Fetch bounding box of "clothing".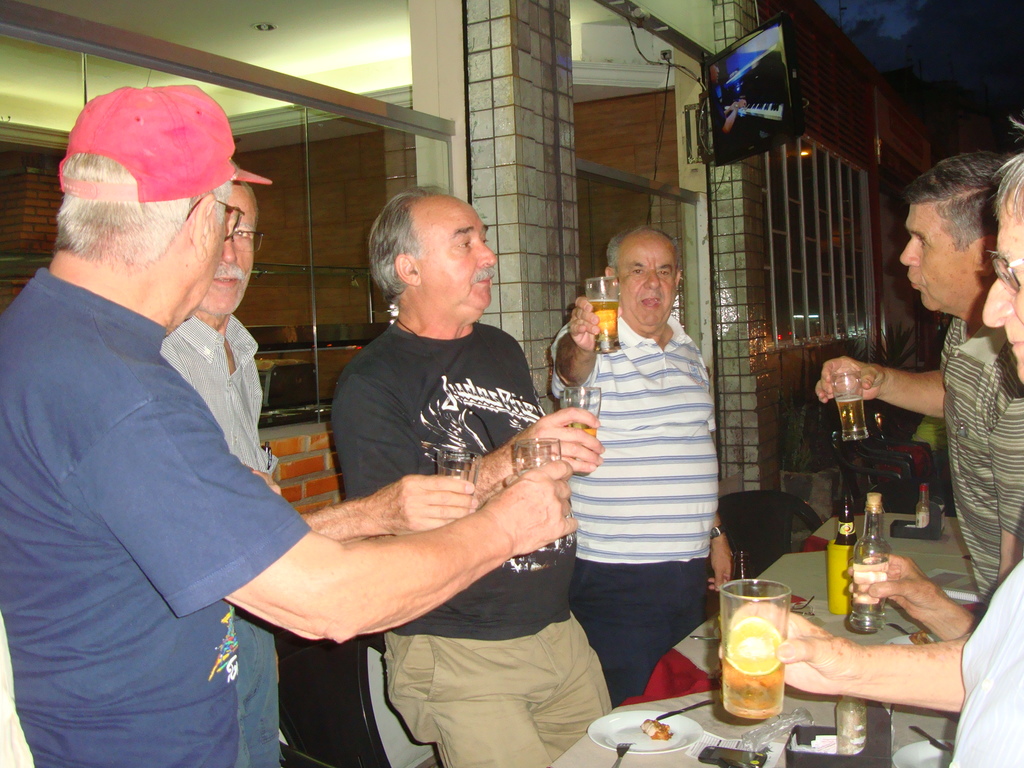
Bbox: 327, 323, 614, 767.
